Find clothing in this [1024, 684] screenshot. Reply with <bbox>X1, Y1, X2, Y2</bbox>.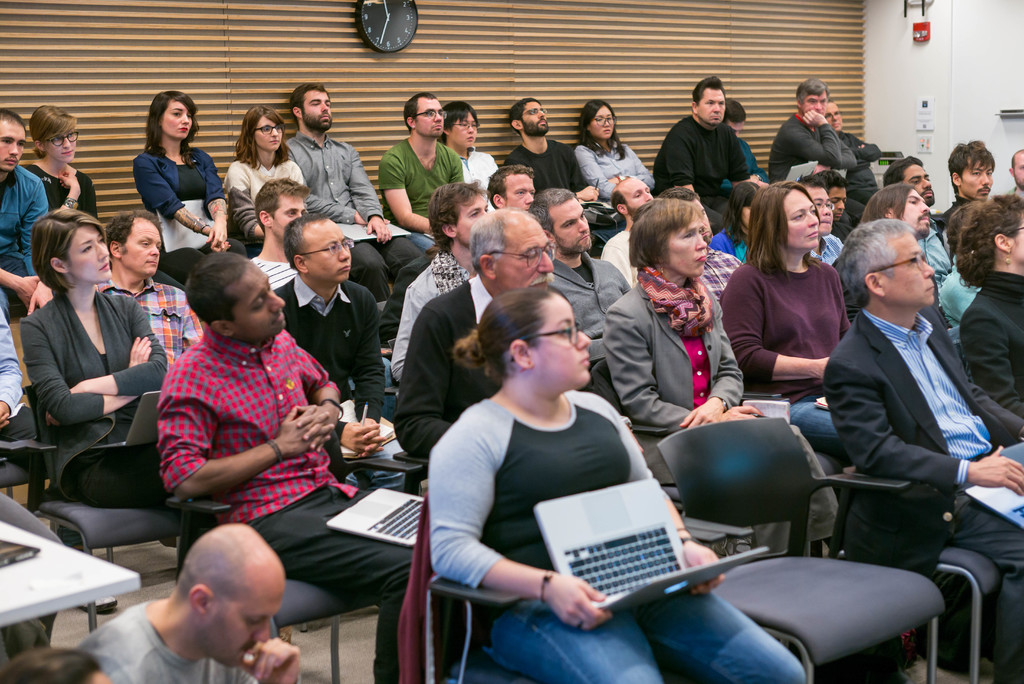
<bbox>605, 232, 639, 289</bbox>.
